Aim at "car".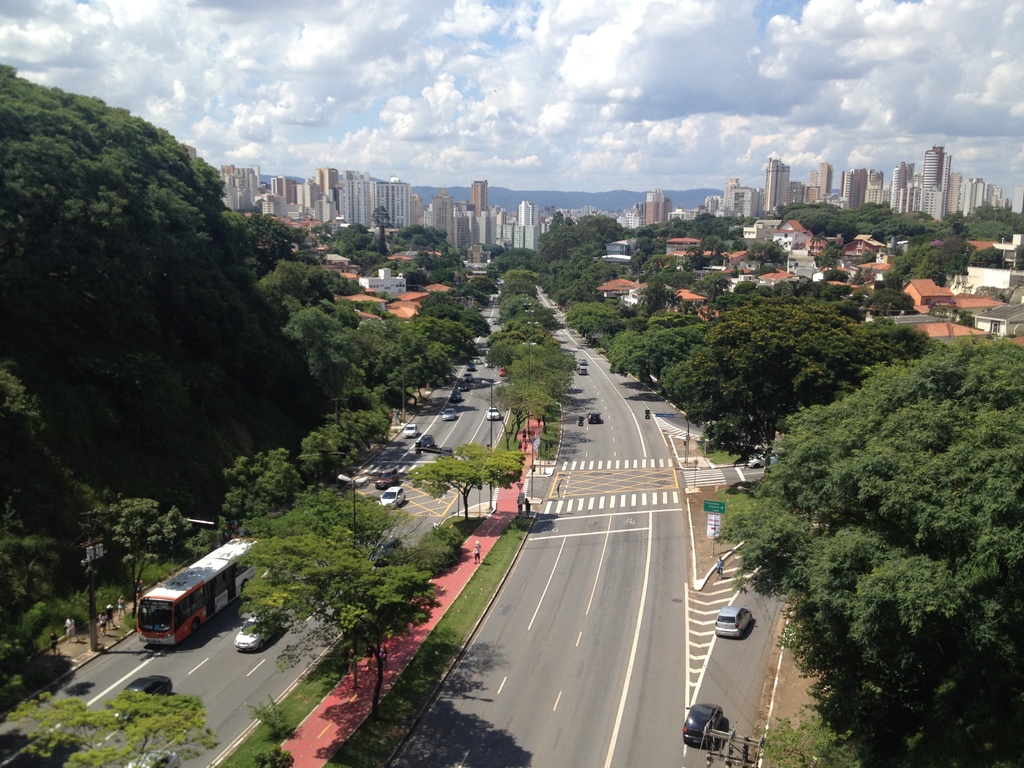
Aimed at pyautogui.locateOnScreen(114, 678, 172, 716).
